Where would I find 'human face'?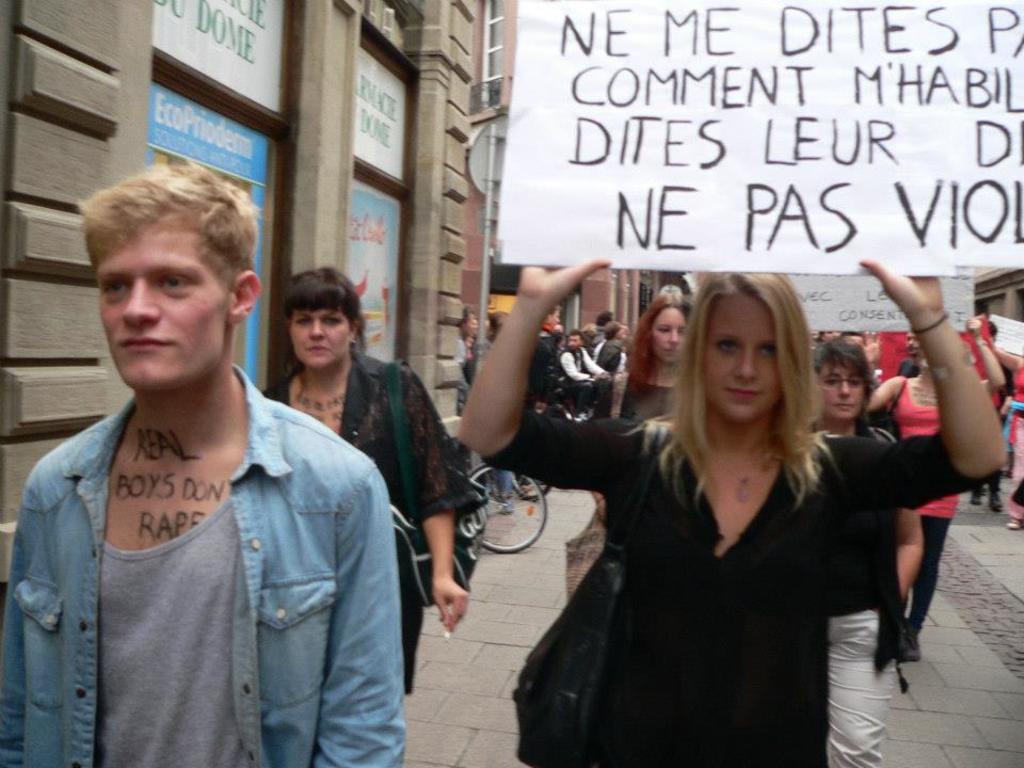
At box(701, 291, 777, 428).
